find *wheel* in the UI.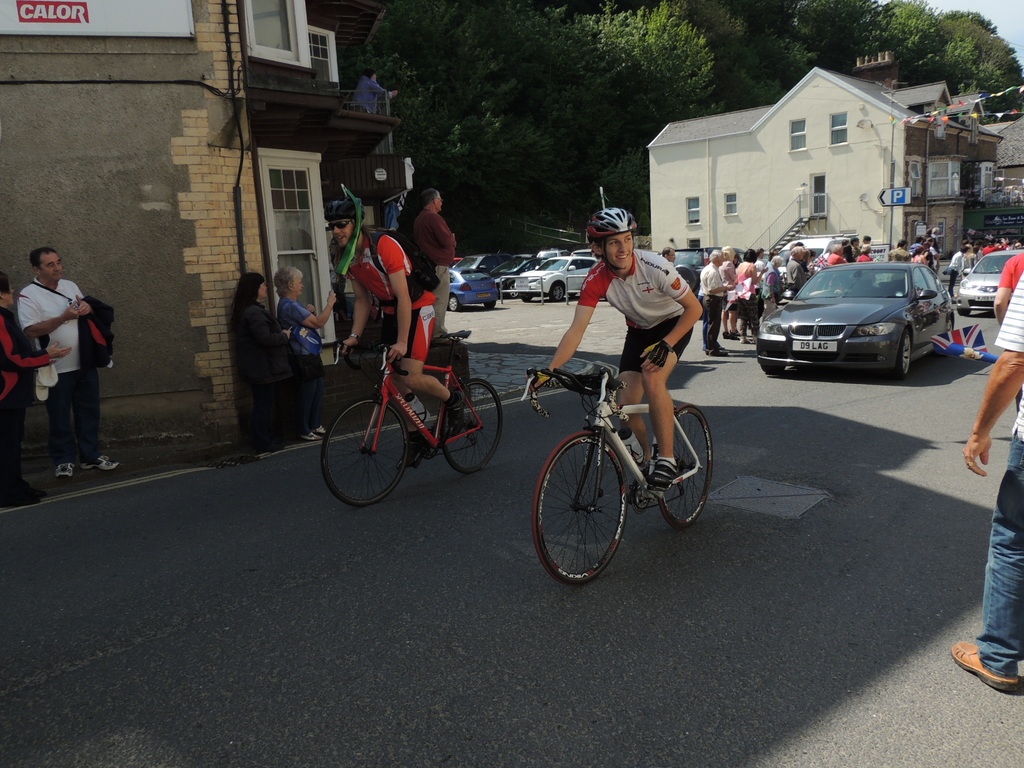
UI element at 568, 291, 576, 297.
